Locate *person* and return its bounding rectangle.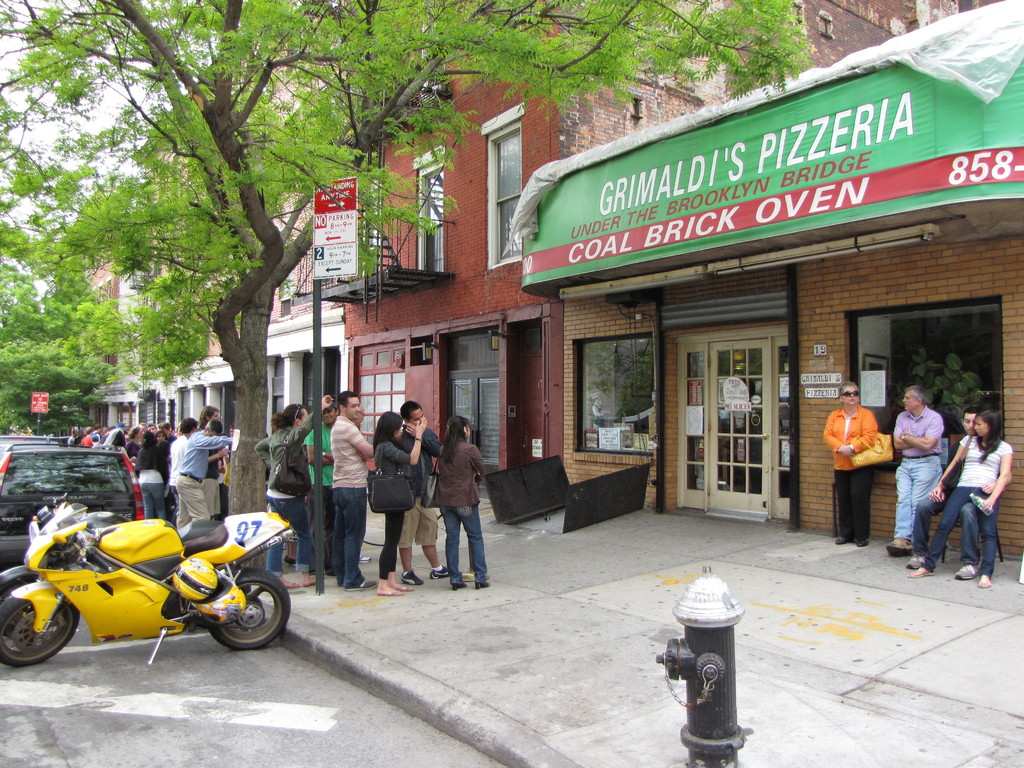
<box>907,407,1010,586</box>.
